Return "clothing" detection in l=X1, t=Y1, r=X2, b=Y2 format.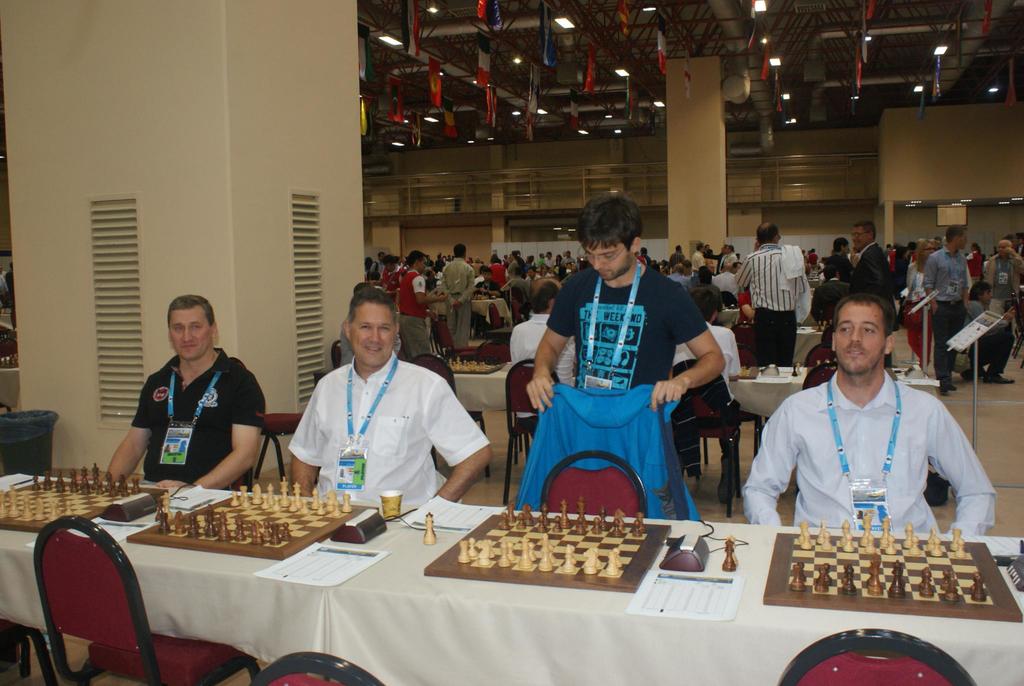
l=904, t=259, r=938, b=366.
